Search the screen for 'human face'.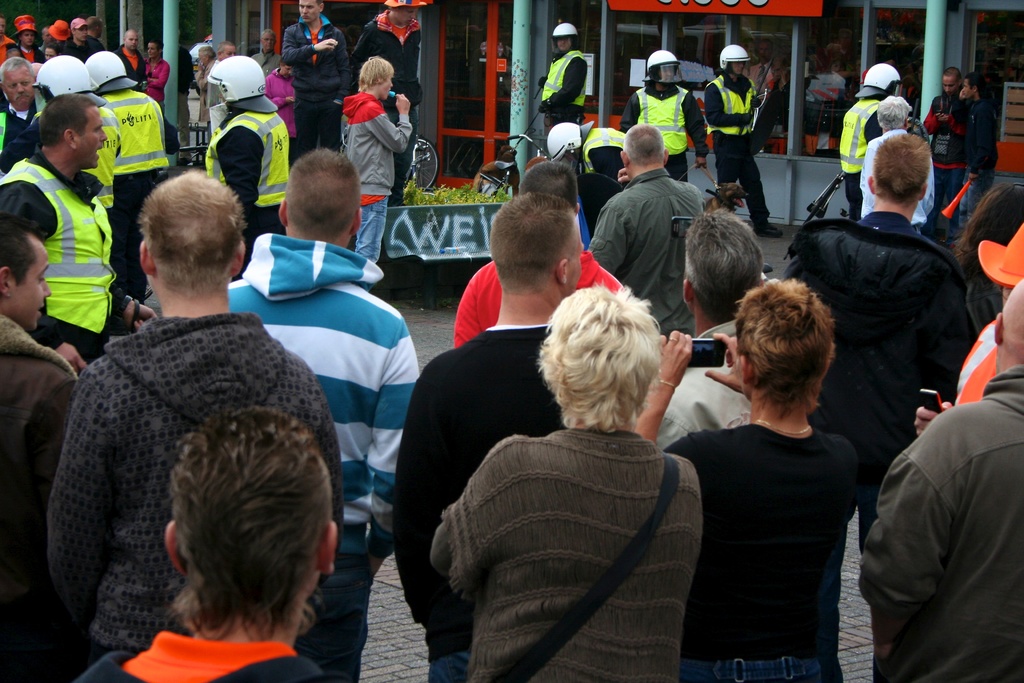
Found at {"x1": 941, "y1": 77, "x2": 951, "y2": 94}.
